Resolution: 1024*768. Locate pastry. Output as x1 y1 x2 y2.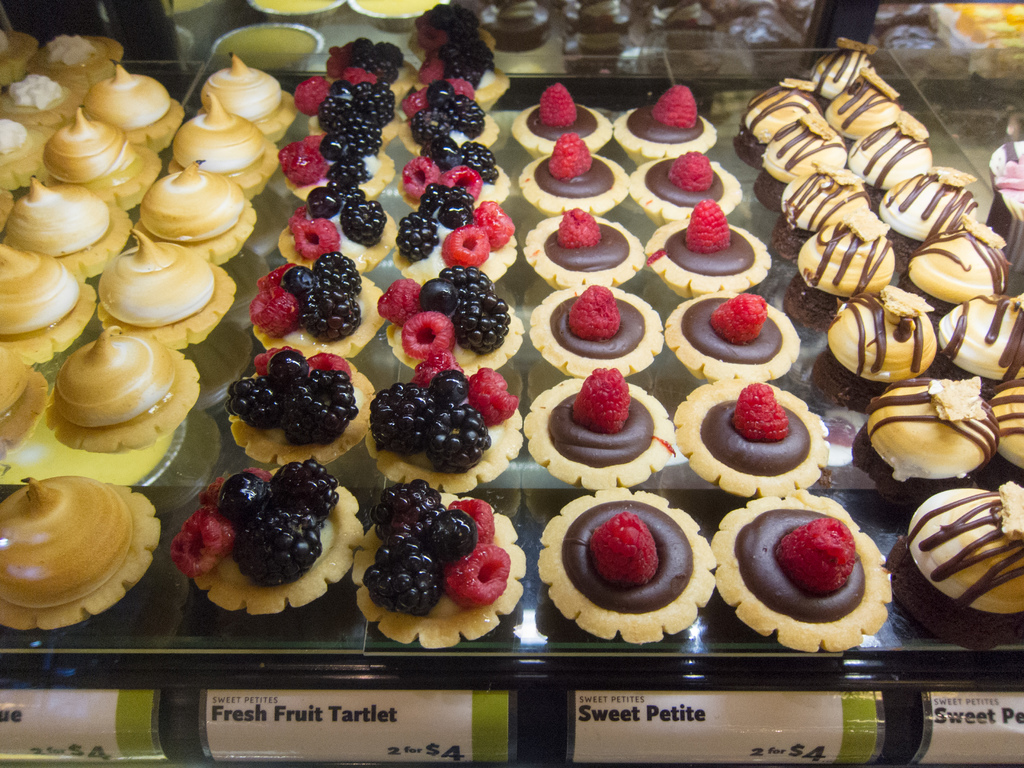
84 65 185 163.
